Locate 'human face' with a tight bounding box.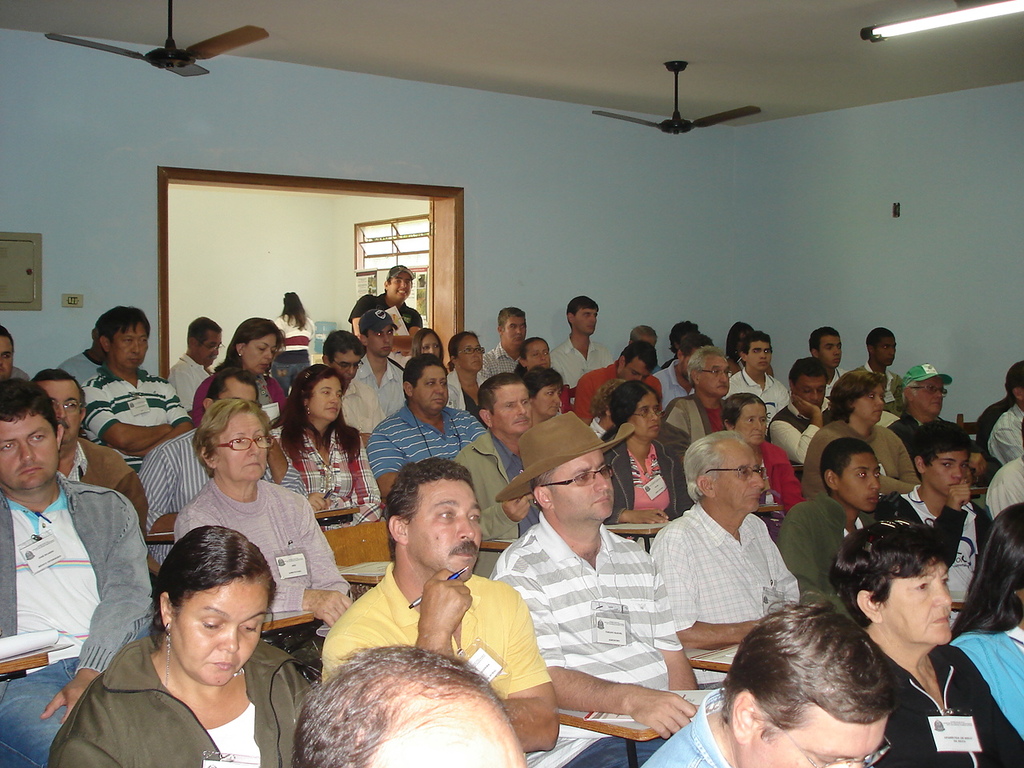
box(329, 353, 363, 385).
